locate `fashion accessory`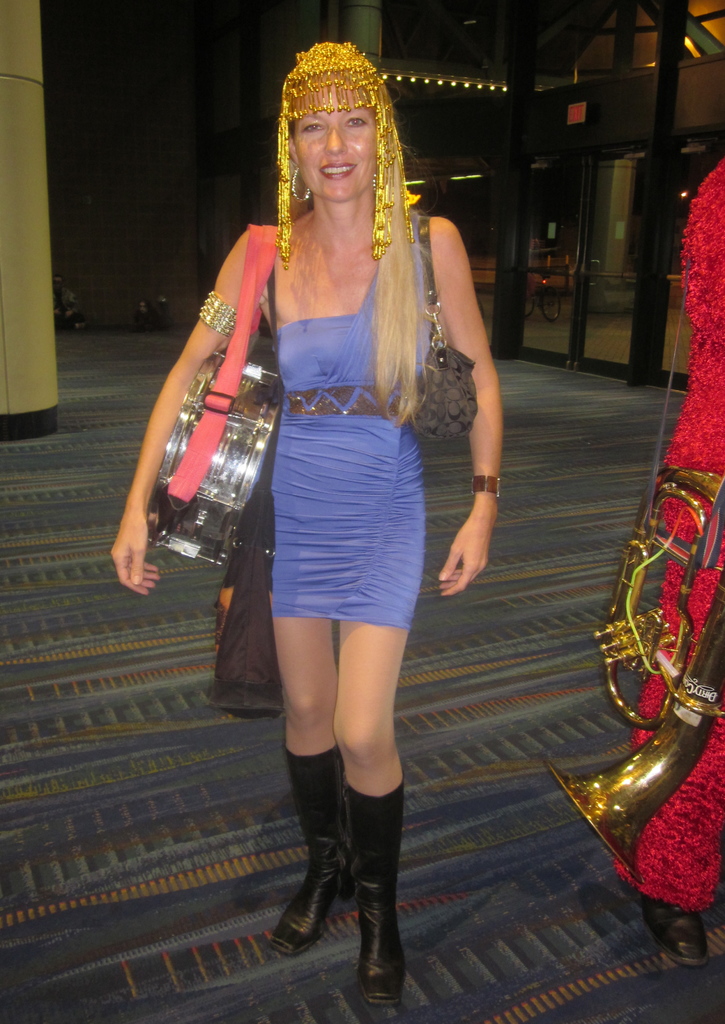
(x1=468, y1=472, x2=509, y2=488)
